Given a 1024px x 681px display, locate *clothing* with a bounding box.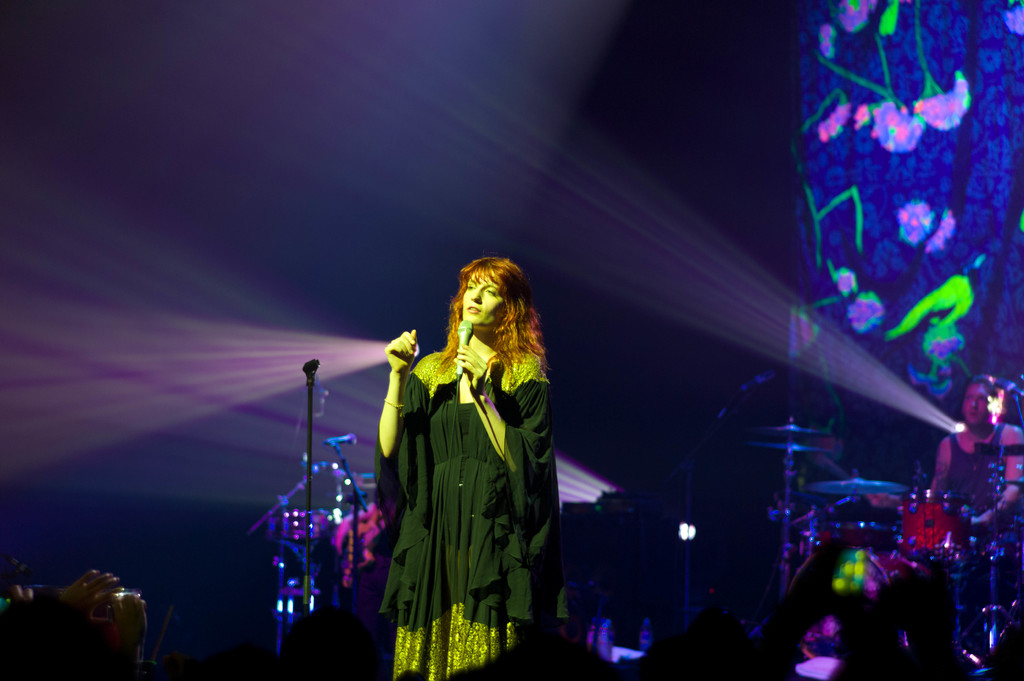
Located: <box>942,424,1008,544</box>.
